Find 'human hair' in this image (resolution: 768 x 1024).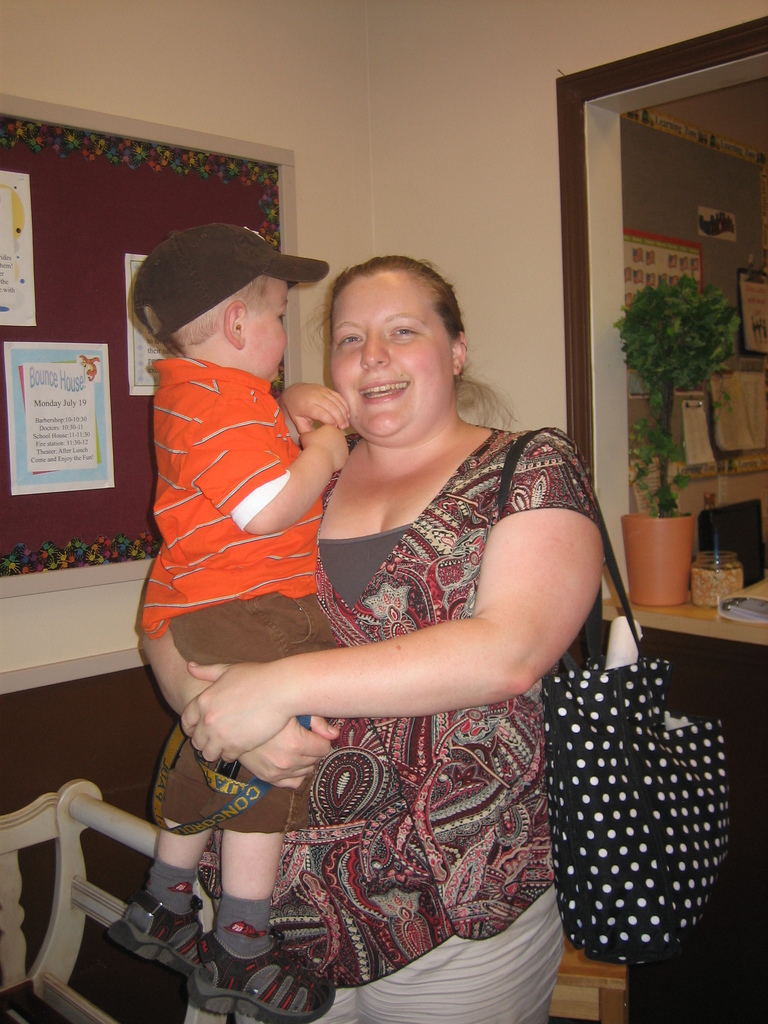
box(319, 256, 519, 432).
